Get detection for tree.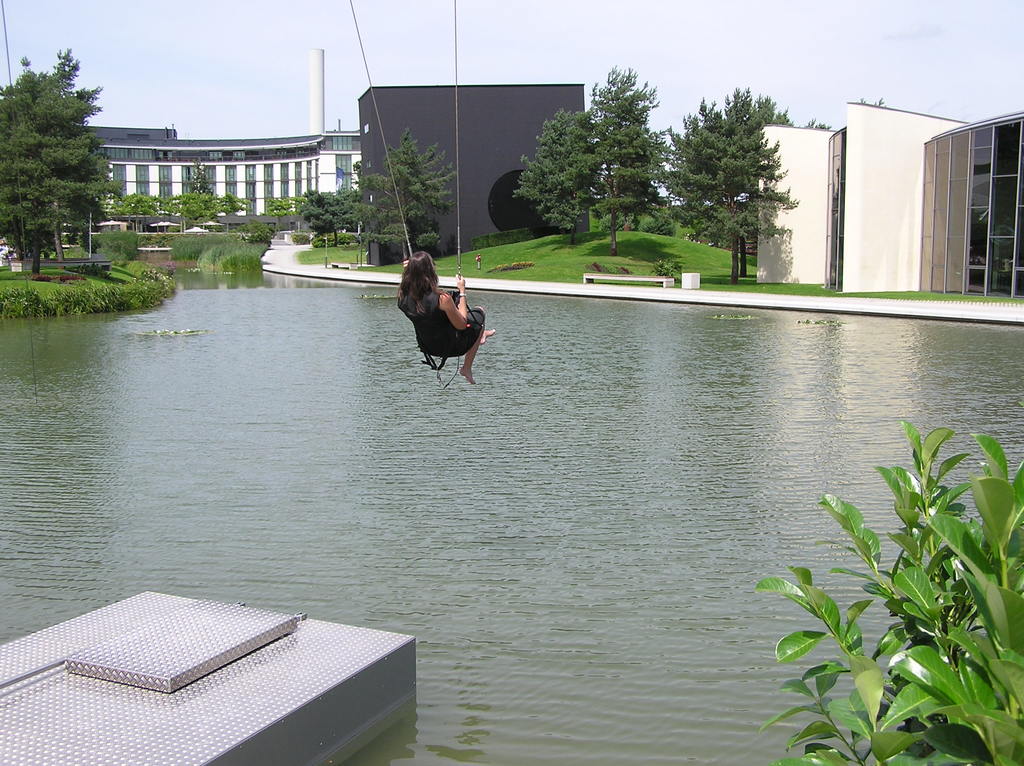
Detection: left=349, top=131, right=467, bottom=262.
